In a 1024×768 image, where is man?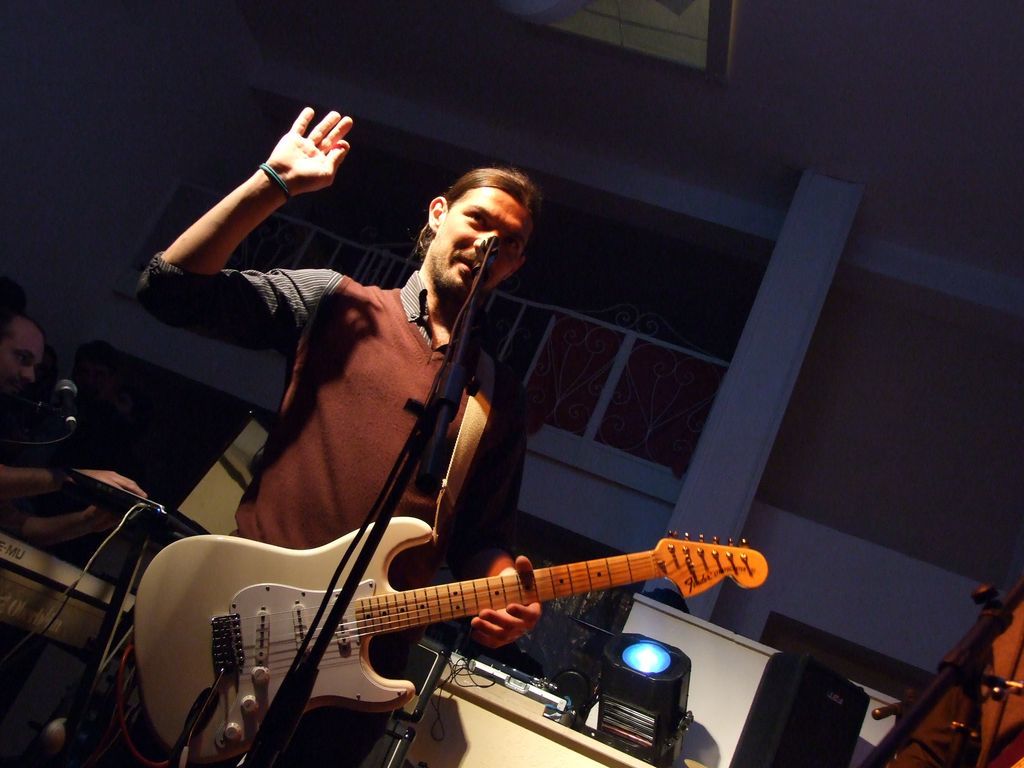
<bbox>129, 106, 533, 730</bbox>.
